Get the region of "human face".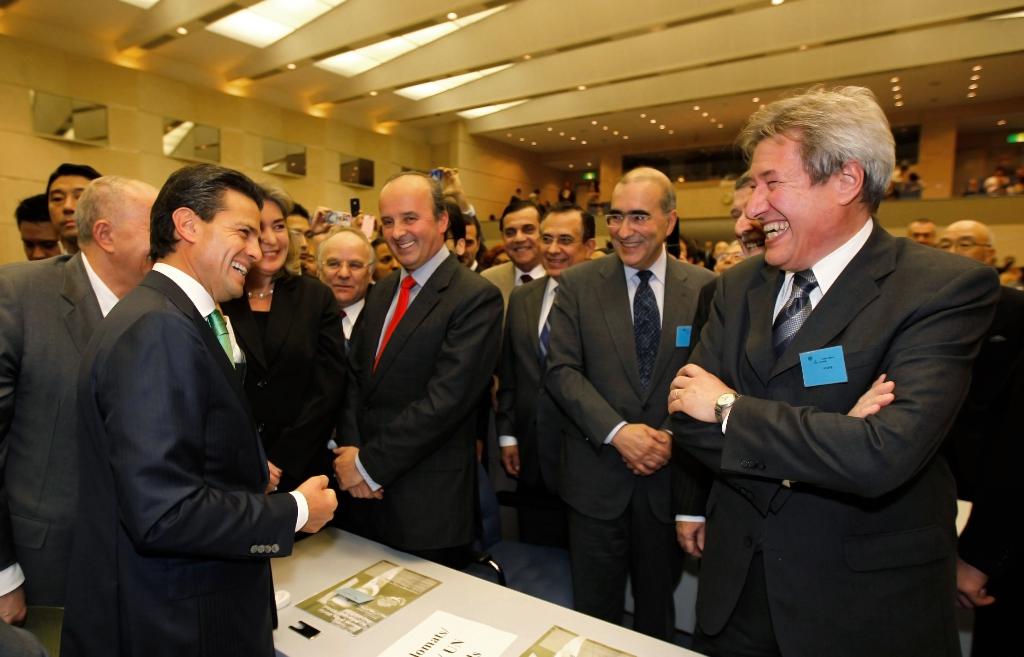
[x1=717, y1=244, x2=742, y2=270].
